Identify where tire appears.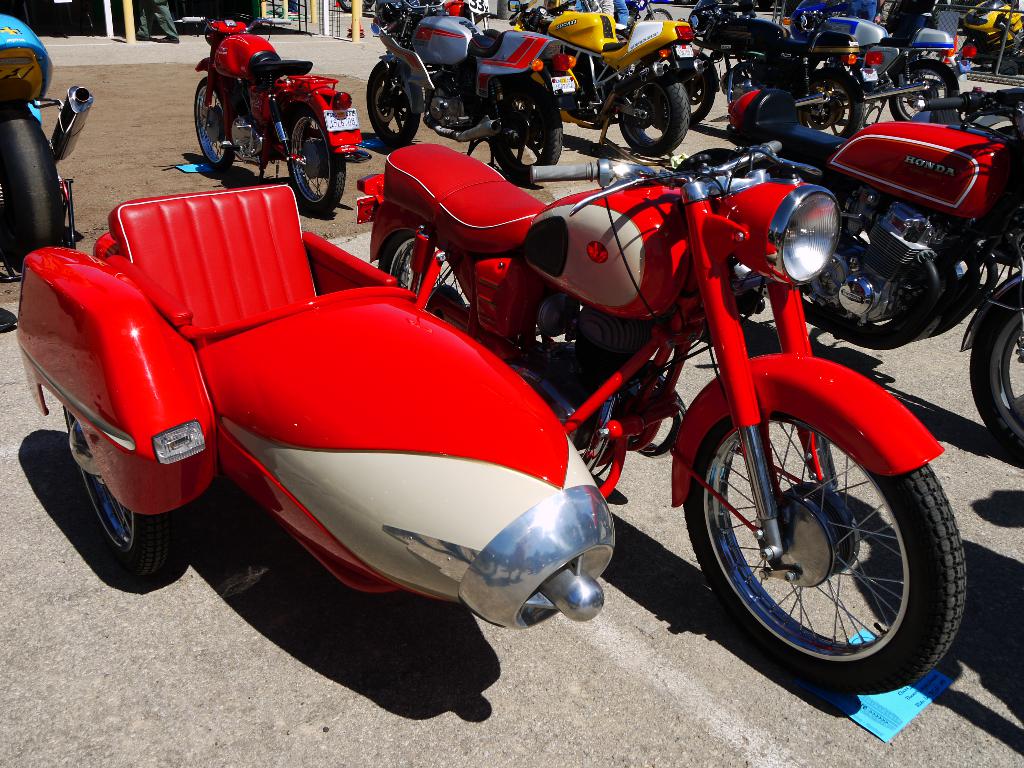
Appears at <region>195, 76, 243, 177</region>.
